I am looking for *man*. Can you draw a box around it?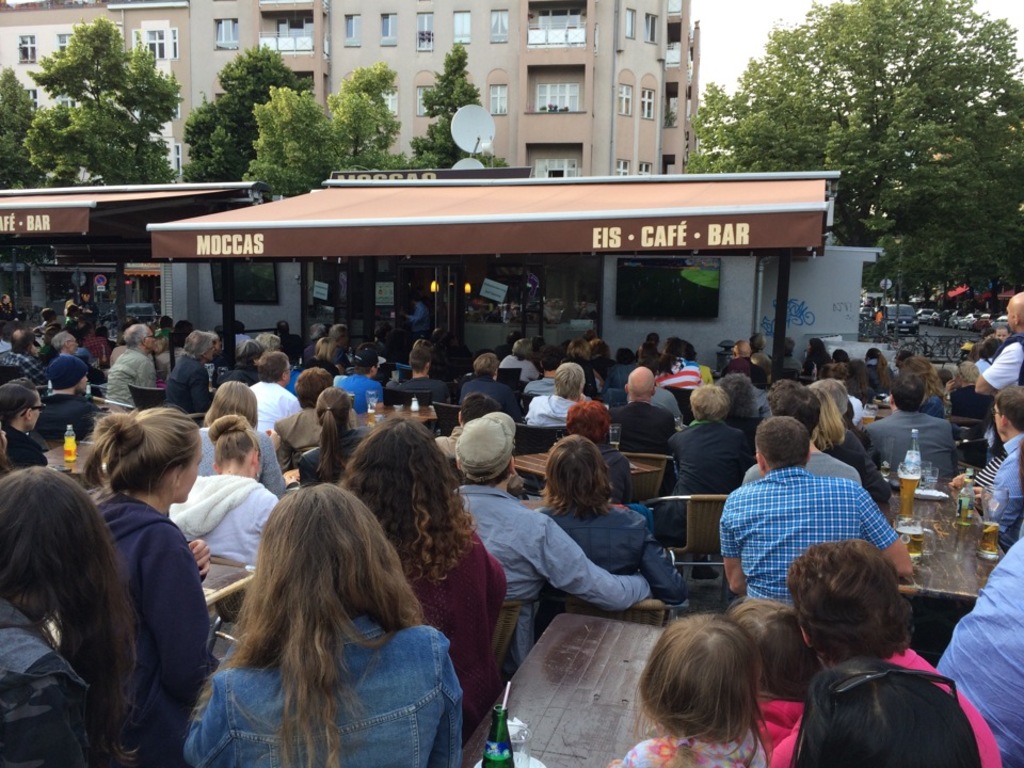
Sure, the bounding box is (103, 322, 158, 406).
